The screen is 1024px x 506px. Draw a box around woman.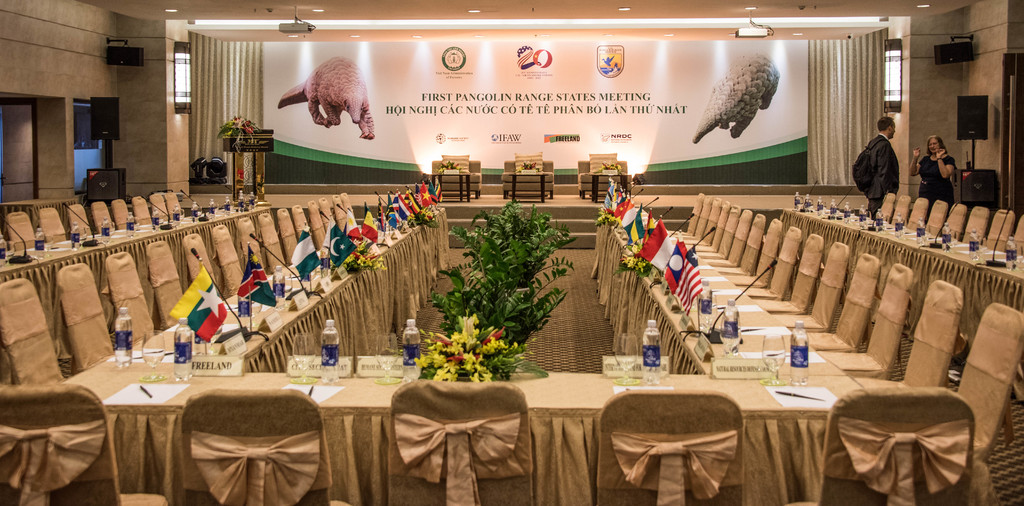
rect(909, 137, 957, 221).
